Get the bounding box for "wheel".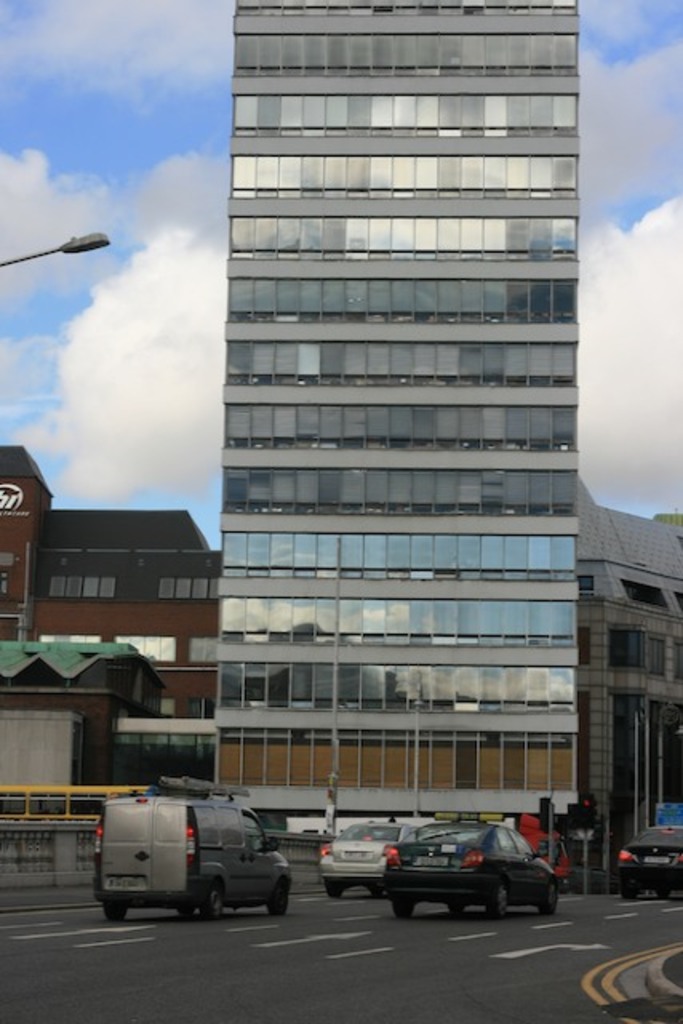
bbox(485, 877, 513, 922).
